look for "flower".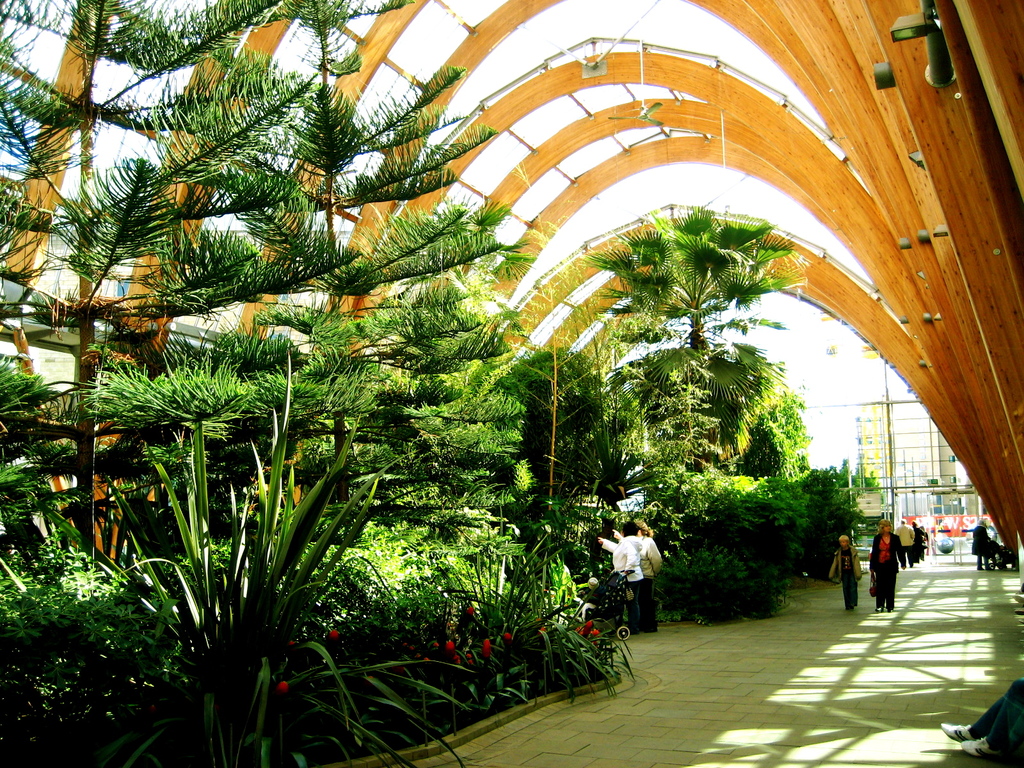
Found: <bbox>287, 638, 295, 647</bbox>.
